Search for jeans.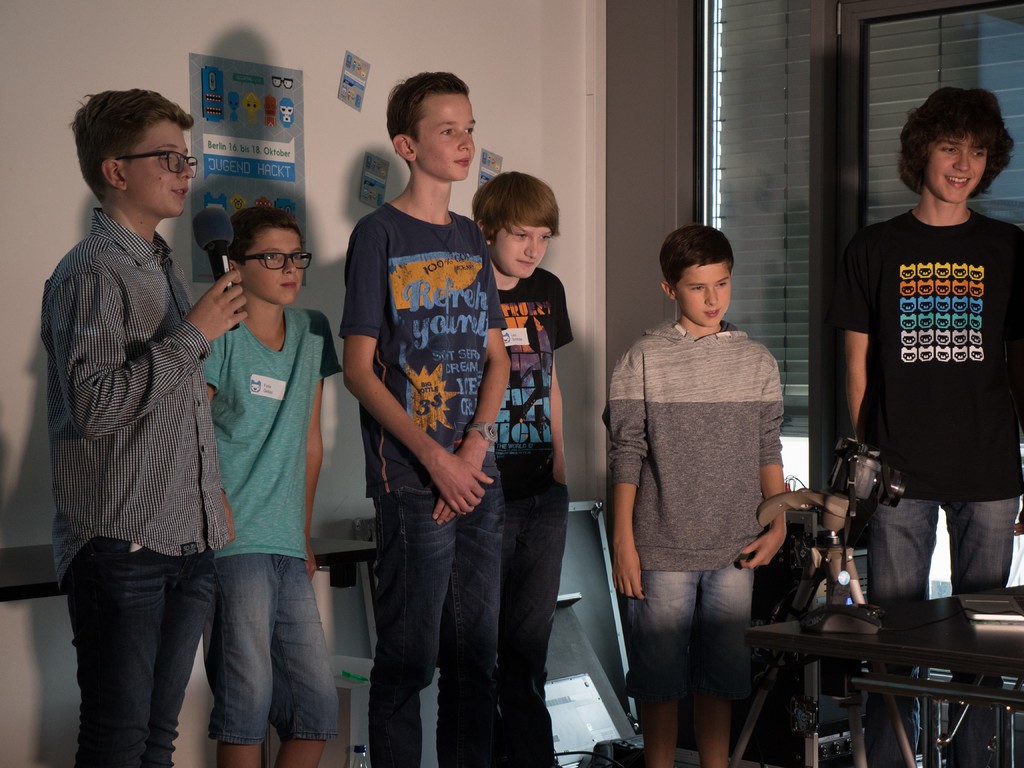
Found at 501,450,567,767.
